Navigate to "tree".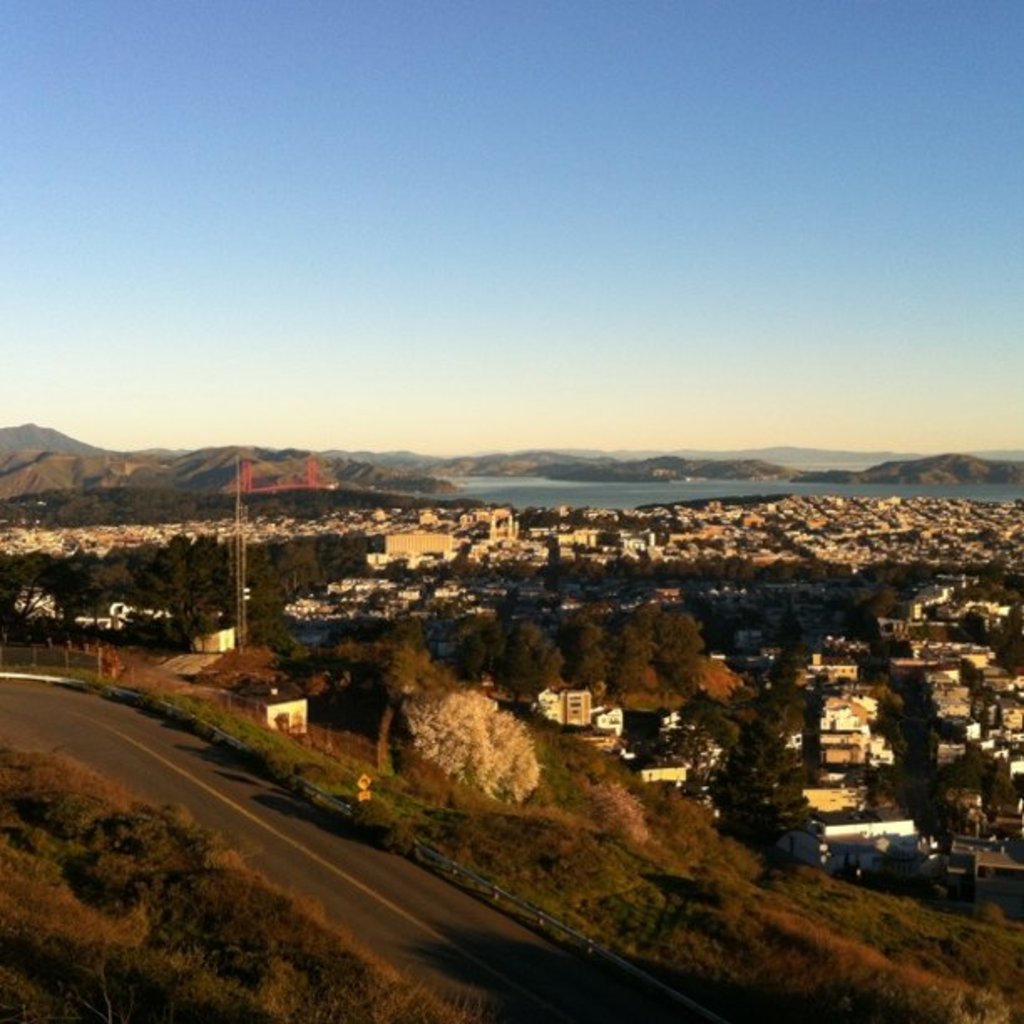
Navigation target: {"x1": 440, "y1": 549, "x2": 485, "y2": 579}.
